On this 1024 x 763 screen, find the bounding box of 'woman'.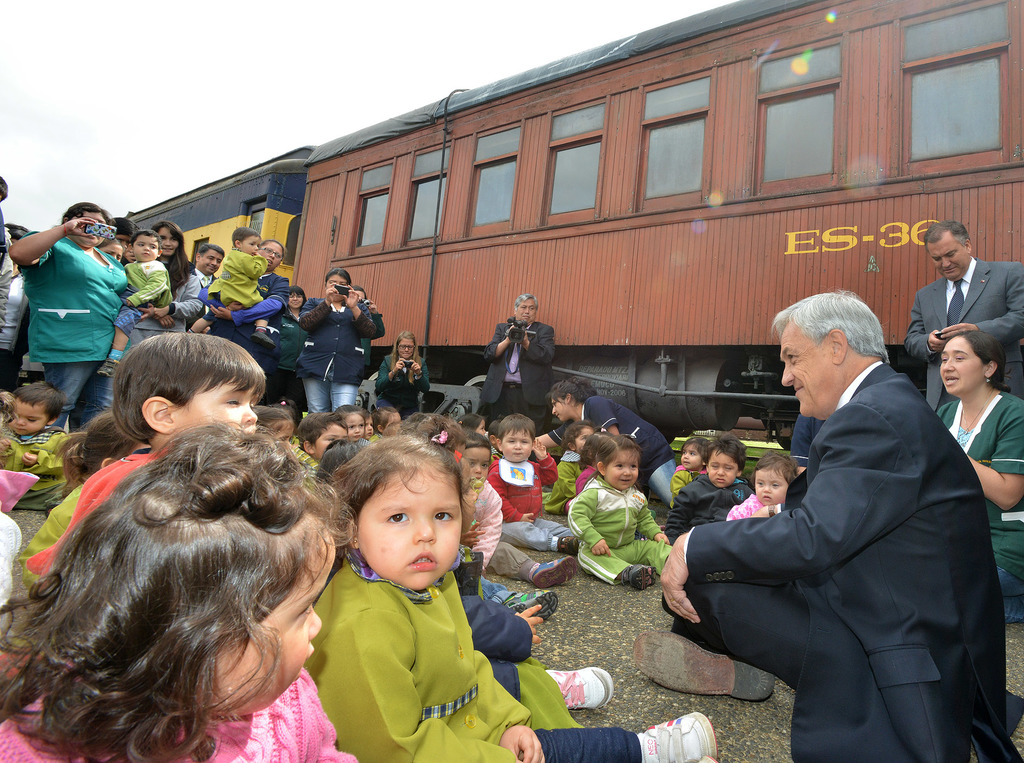
Bounding box: [x1=374, y1=331, x2=431, y2=423].
